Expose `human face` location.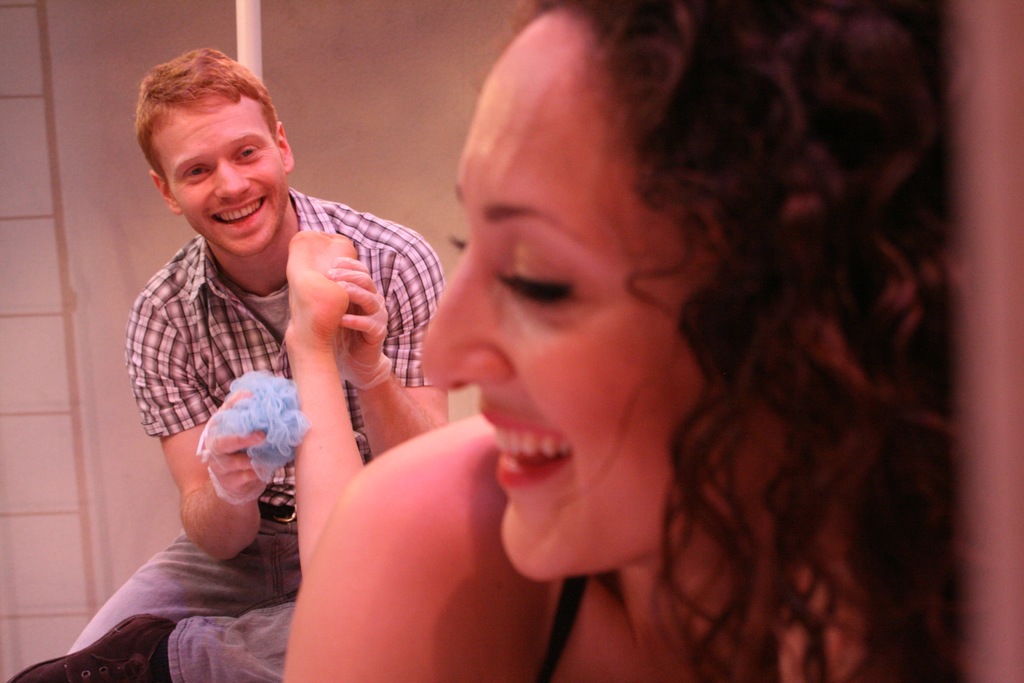
Exposed at [151, 95, 287, 260].
